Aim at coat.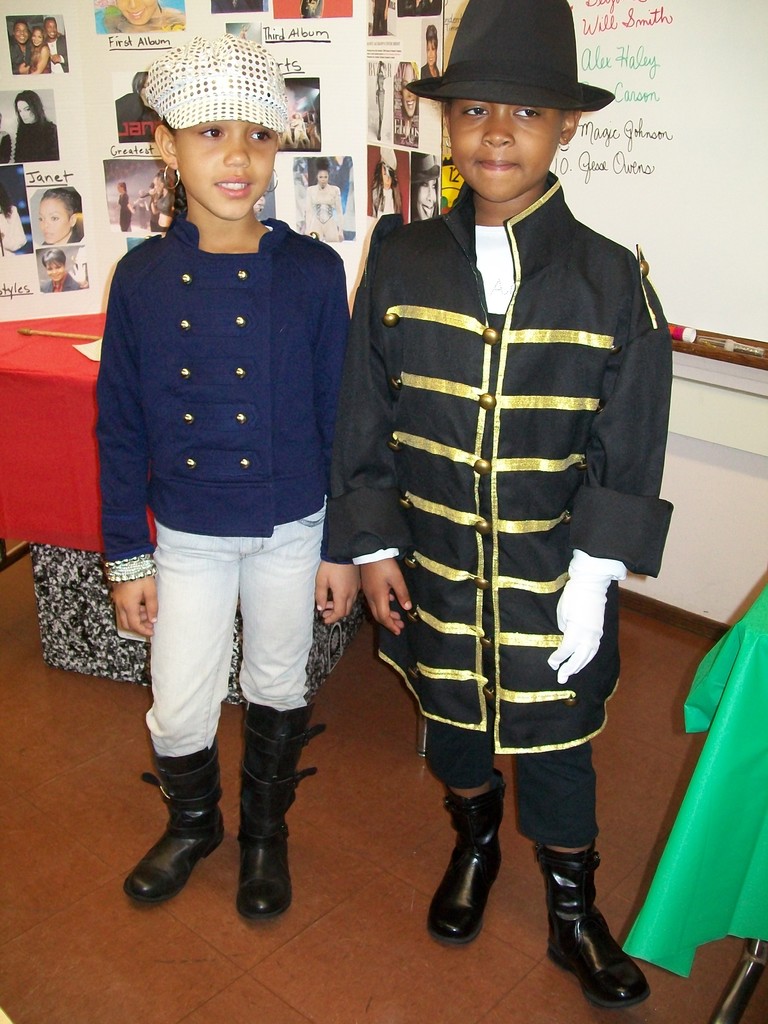
Aimed at 88,223,354,554.
